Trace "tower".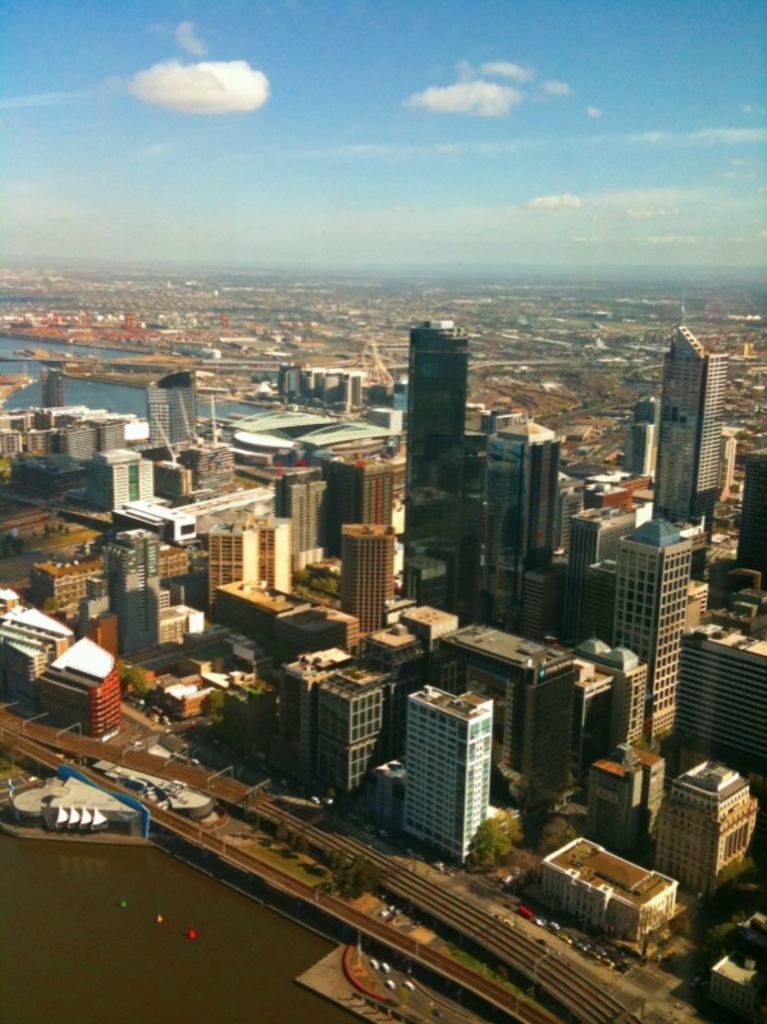
Traced to 545, 824, 676, 943.
